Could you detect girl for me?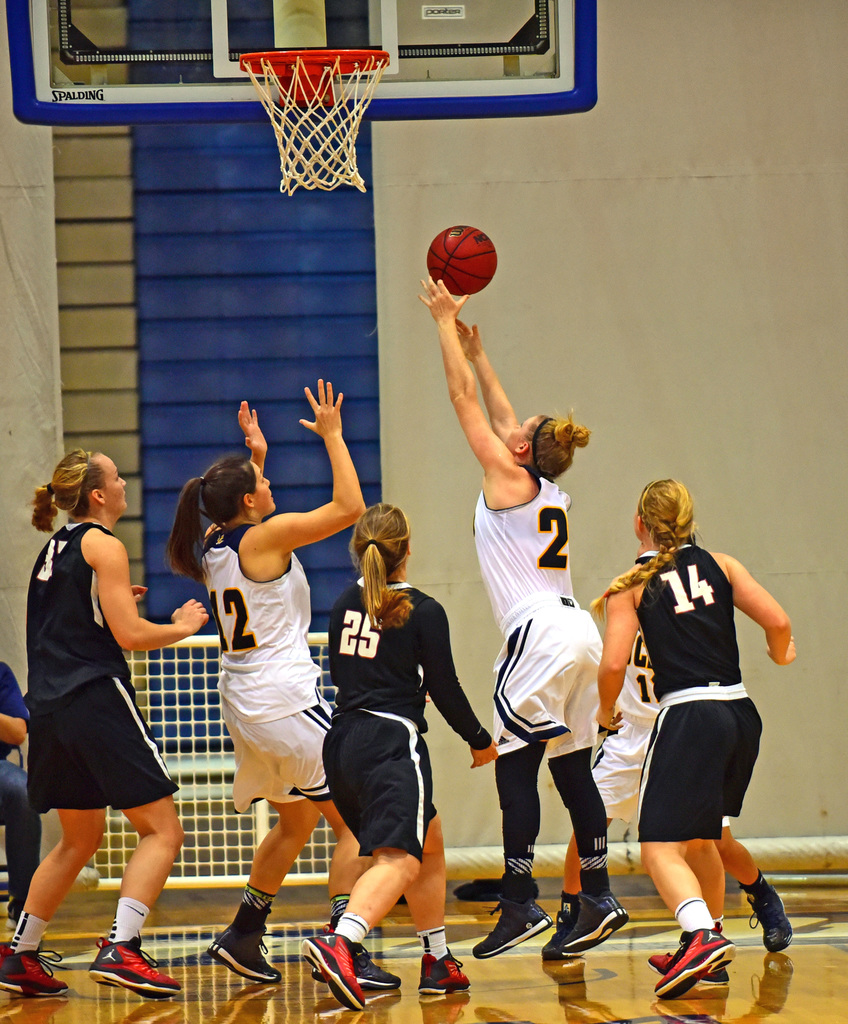
Detection result: [left=420, top=270, right=624, bottom=963].
